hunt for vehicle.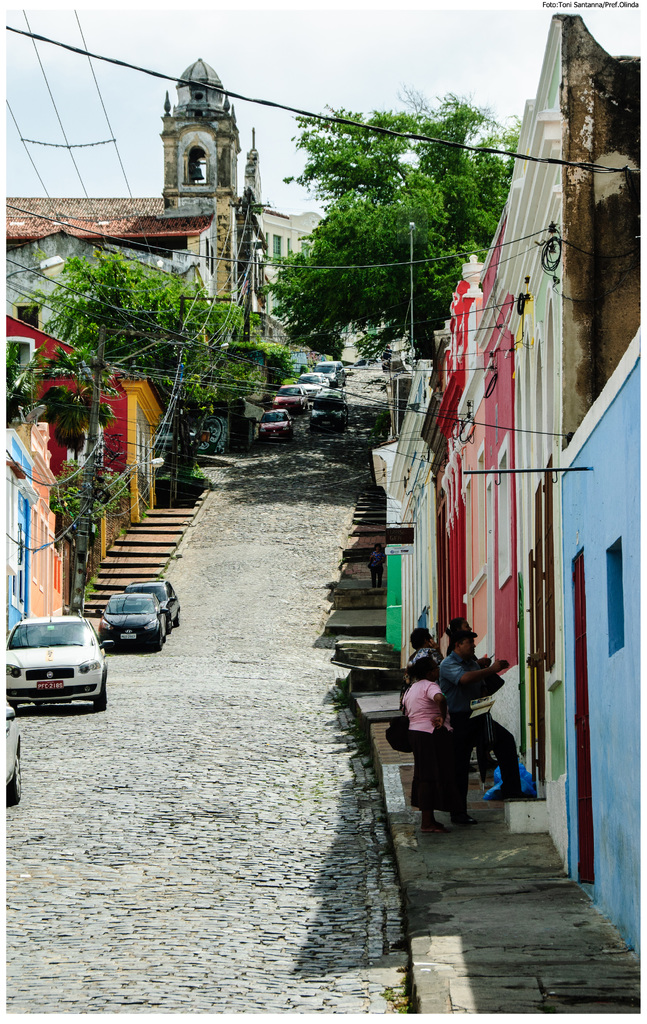
Hunted down at (left=254, top=404, right=293, bottom=449).
